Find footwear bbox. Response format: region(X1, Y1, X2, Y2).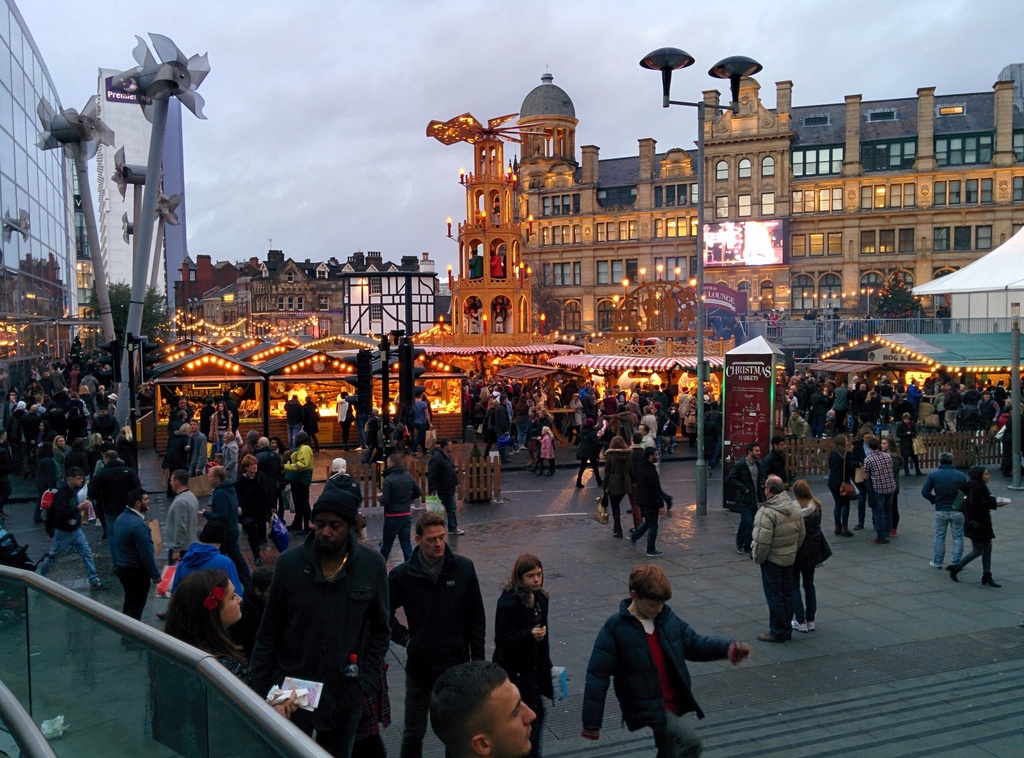
region(154, 608, 168, 622).
